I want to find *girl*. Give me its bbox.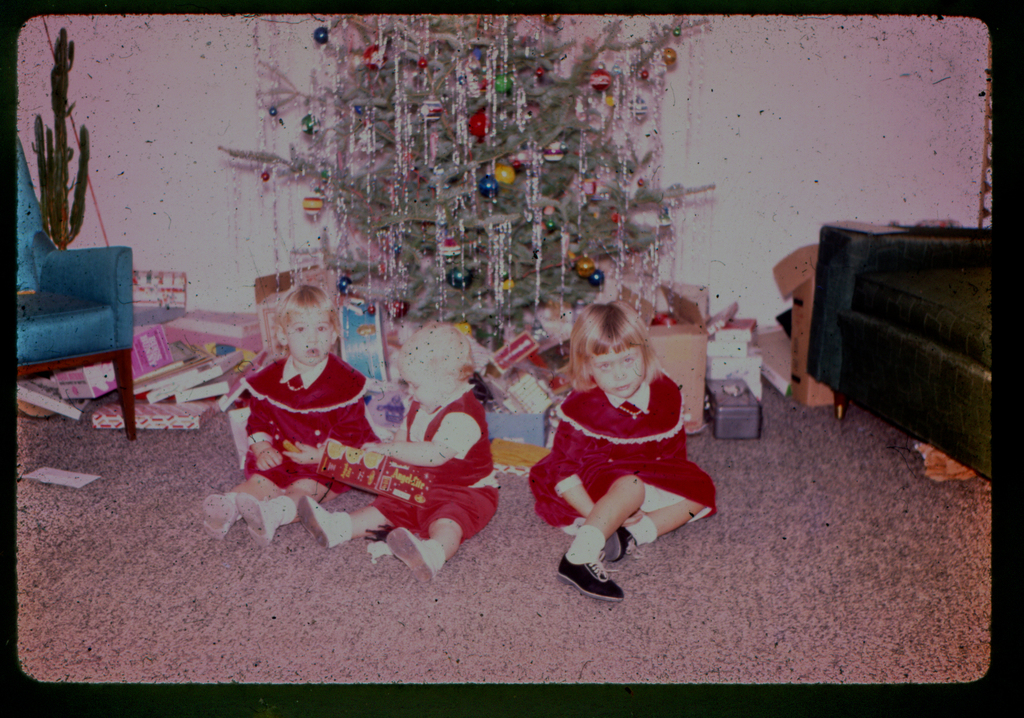
left=300, top=327, right=502, bottom=577.
